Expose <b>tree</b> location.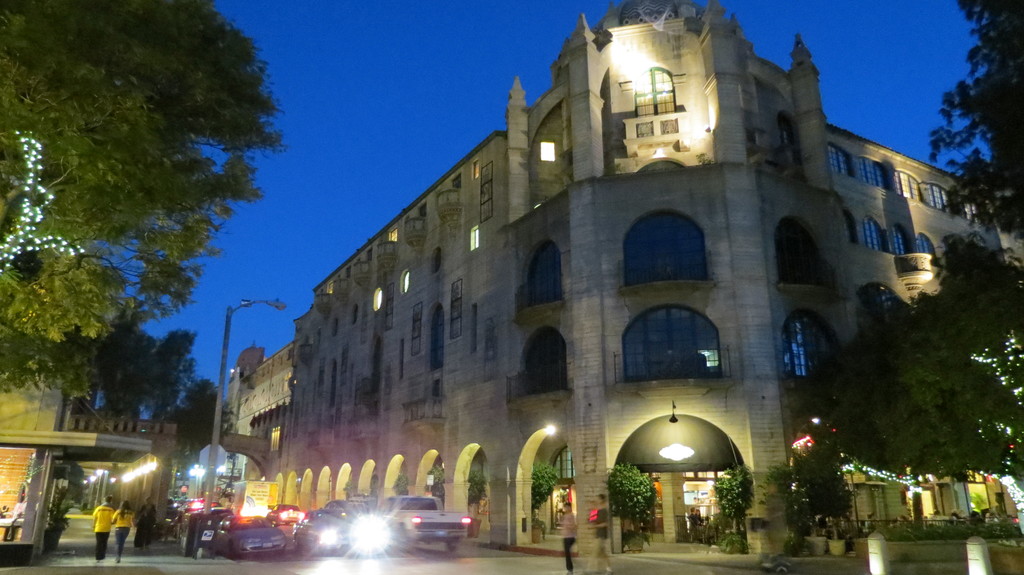
Exposed at locate(390, 472, 410, 497).
